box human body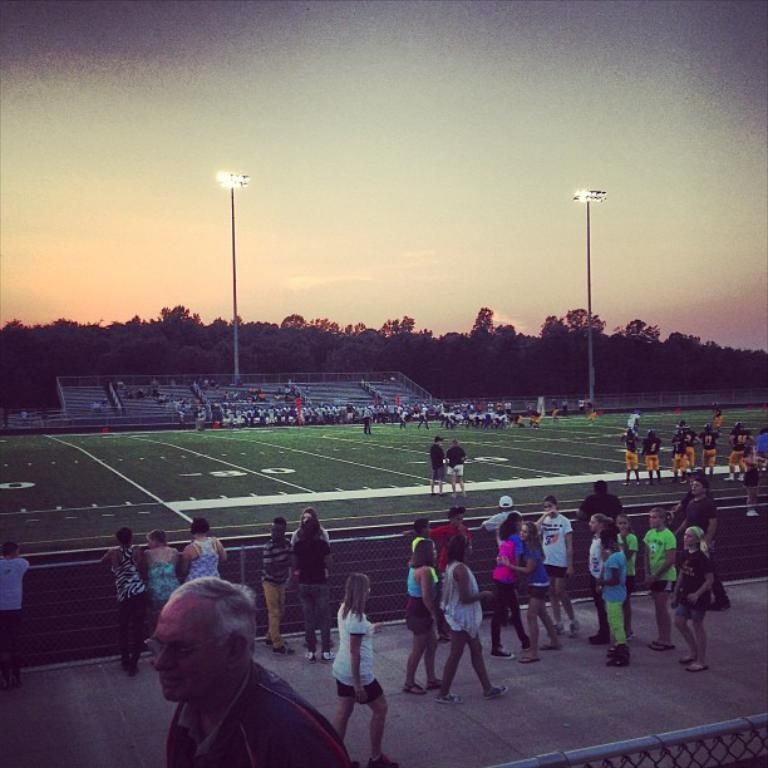
<region>115, 596, 341, 755</region>
